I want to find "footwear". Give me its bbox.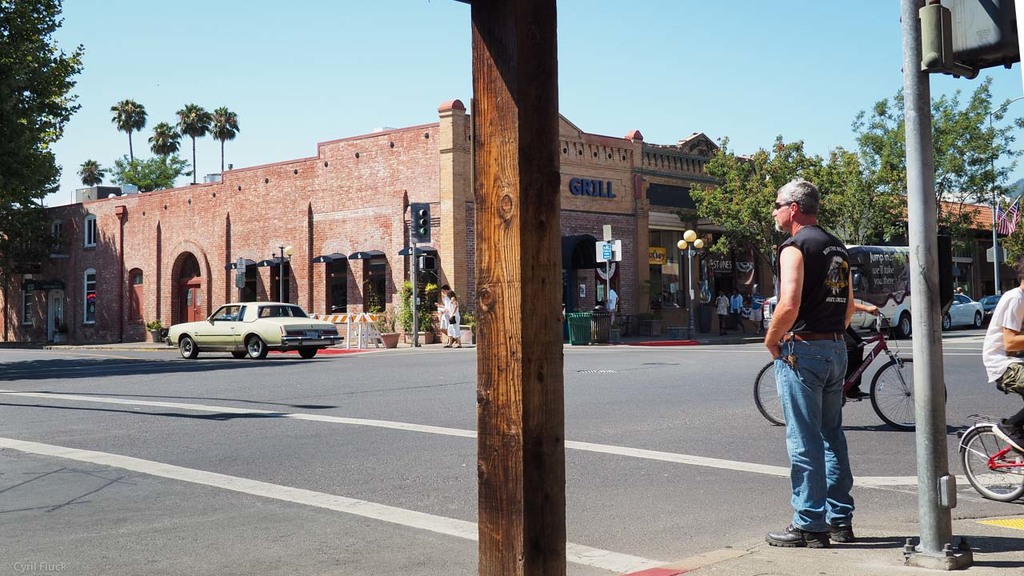
bbox(996, 418, 1023, 451).
